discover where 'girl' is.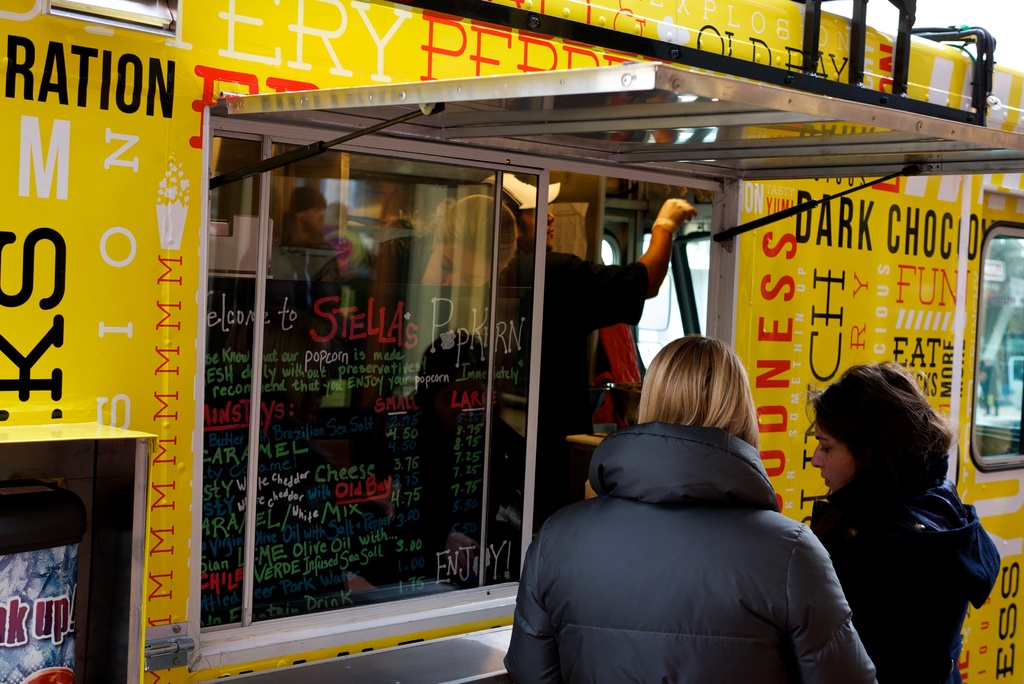
Discovered at (810, 360, 1003, 683).
